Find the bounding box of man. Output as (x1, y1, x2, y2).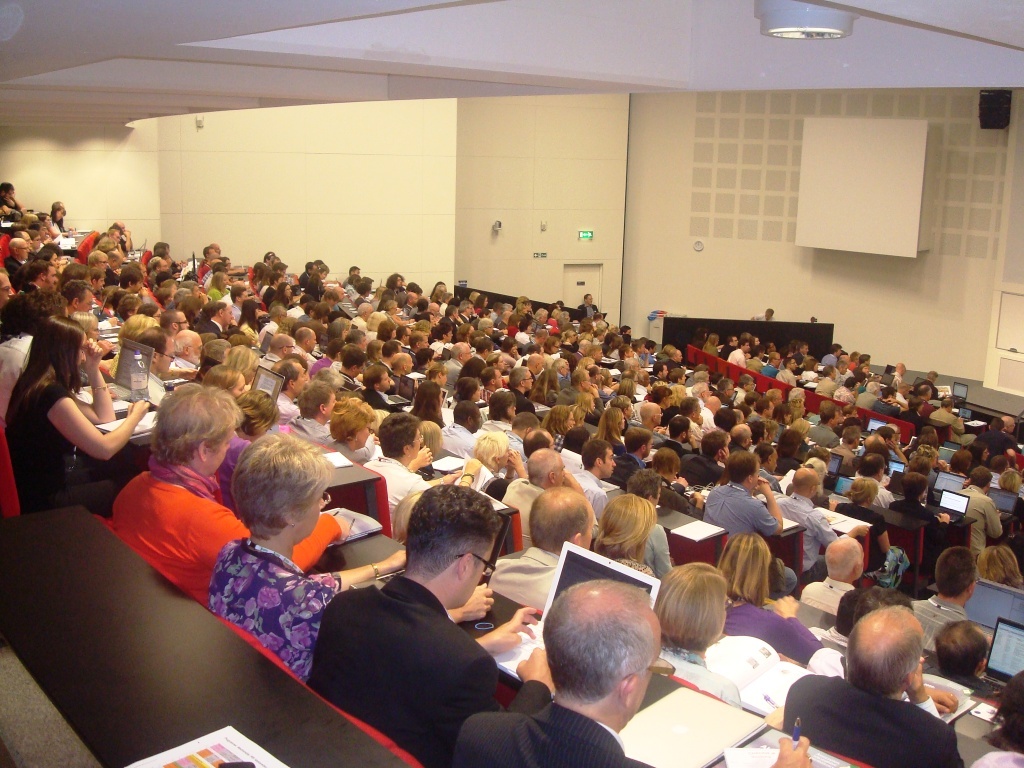
(525, 352, 547, 385).
